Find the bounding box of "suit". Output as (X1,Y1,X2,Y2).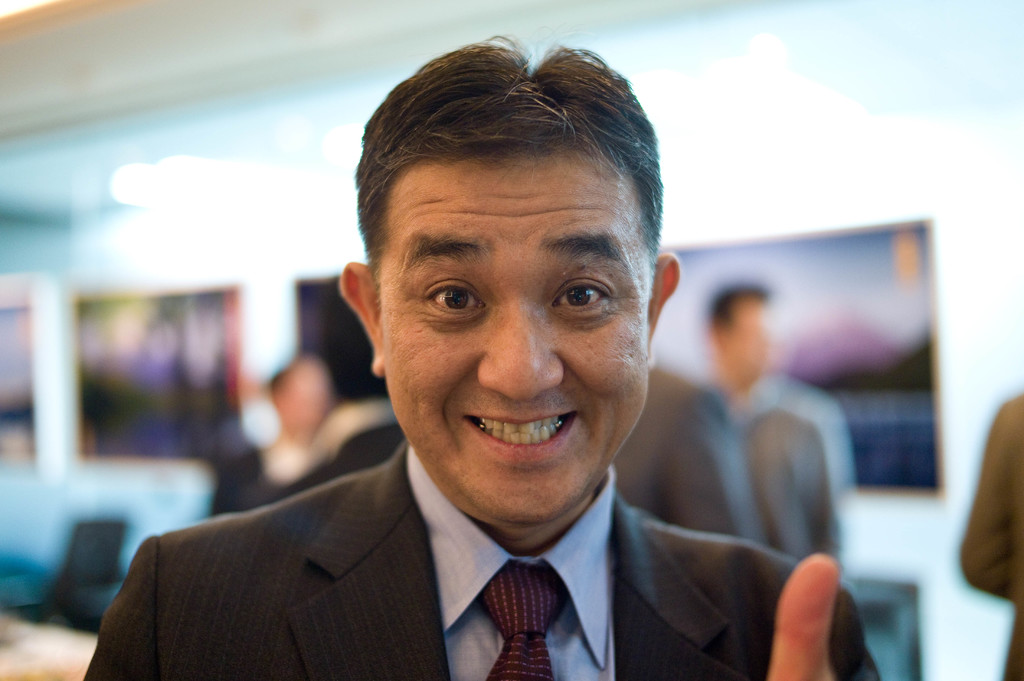
(182,445,776,675).
